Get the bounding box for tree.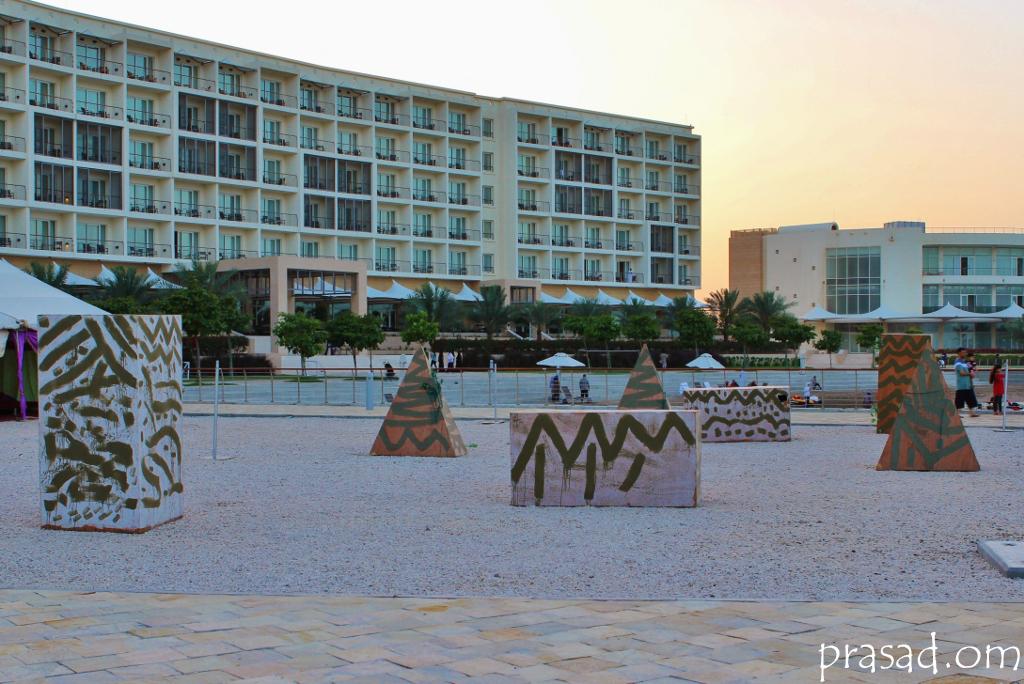
x1=571, y1=293, x2=602, y2=365.
